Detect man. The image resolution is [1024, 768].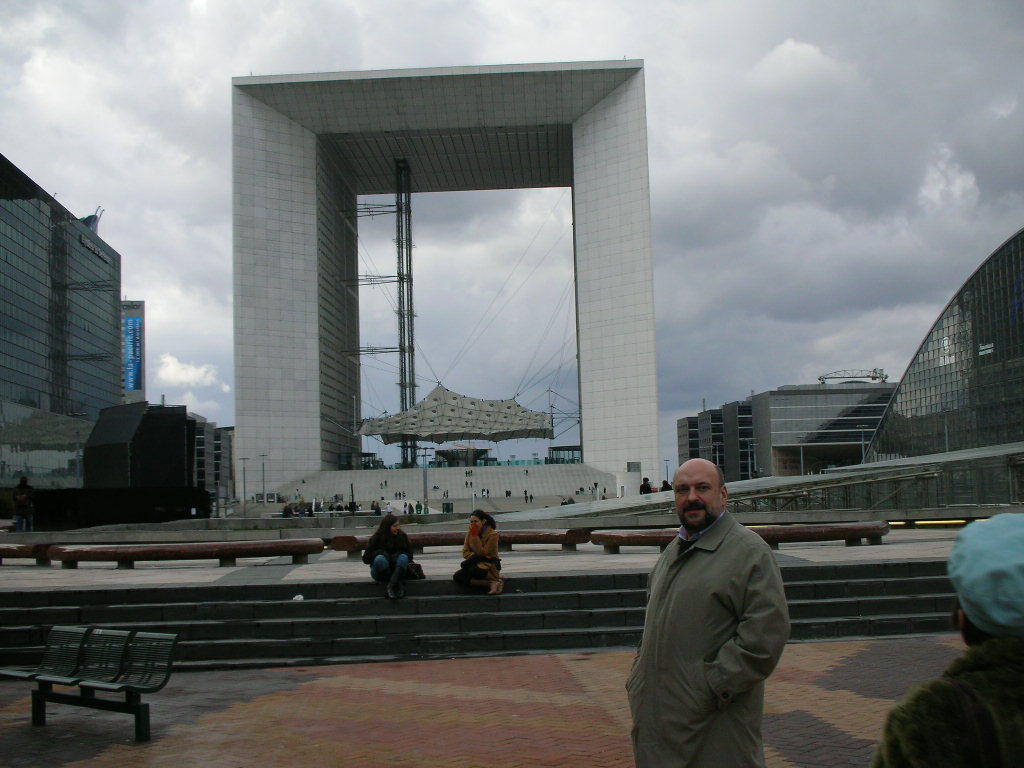
detection(868, 512, 1023, 767).
